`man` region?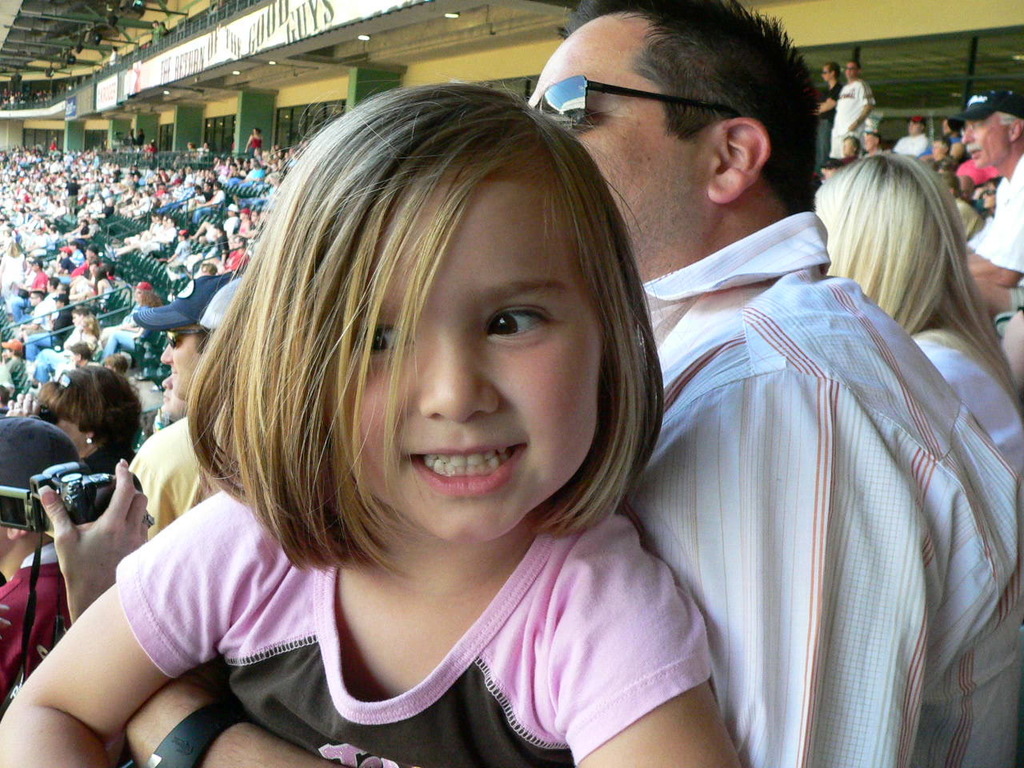
{"left": 813, "top": 59, "right": 845, "bottom": 165}
